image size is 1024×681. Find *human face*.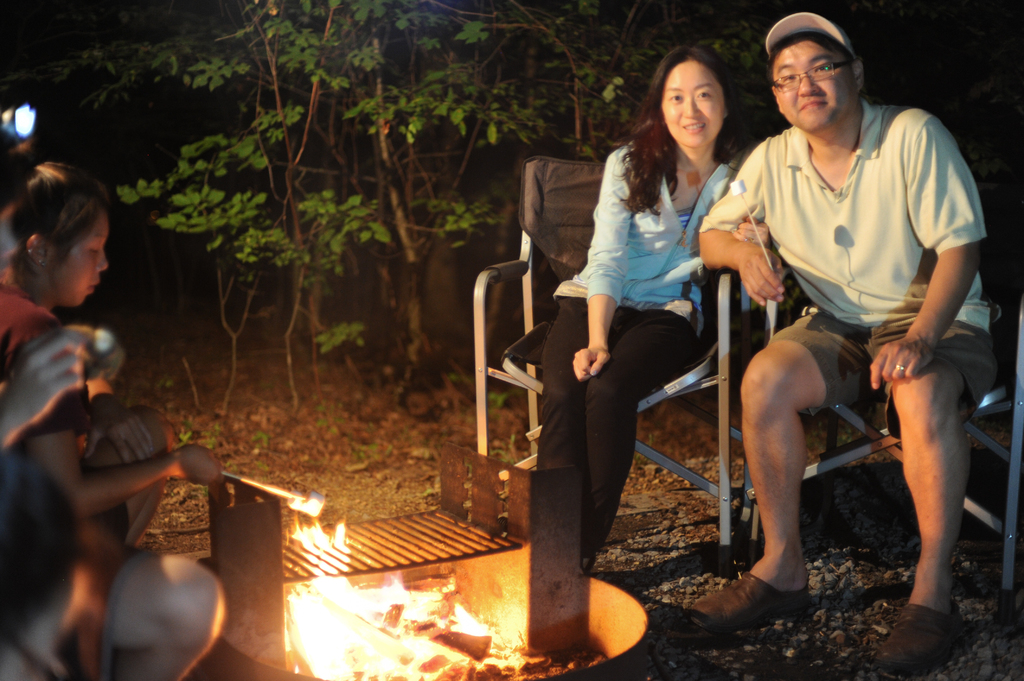
locate(779, 38, 850, 131).
